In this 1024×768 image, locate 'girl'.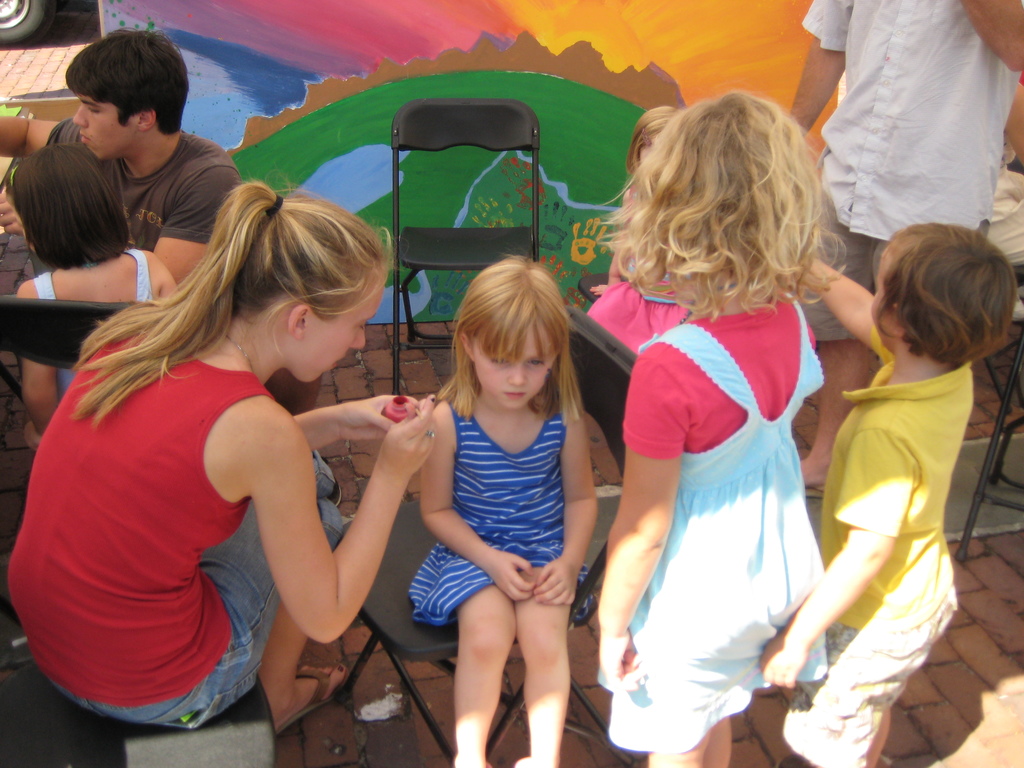
Bounding box: locate(3, 143, 177, 445).
